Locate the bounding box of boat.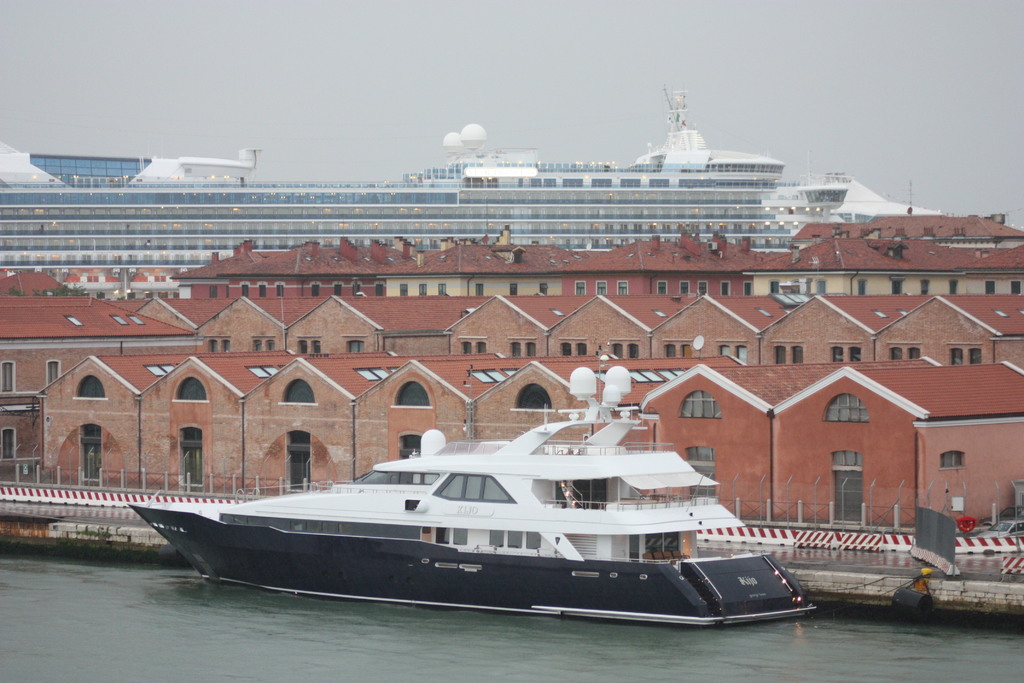
Bounding box: pyautogui.locateOnScreen(112, 402, 849, 623).
